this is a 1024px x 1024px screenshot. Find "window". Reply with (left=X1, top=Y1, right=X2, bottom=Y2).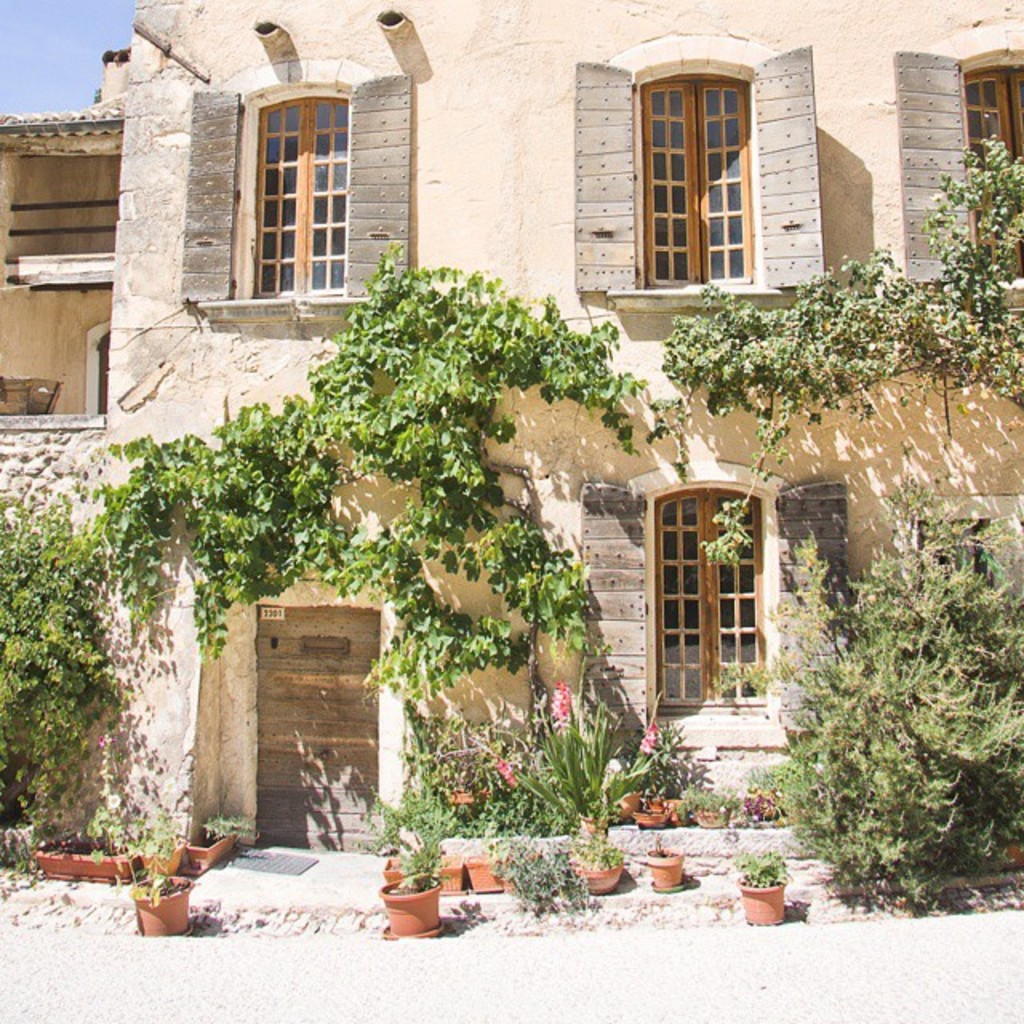
(left=958, top=58, right=1022, bottom=283).
